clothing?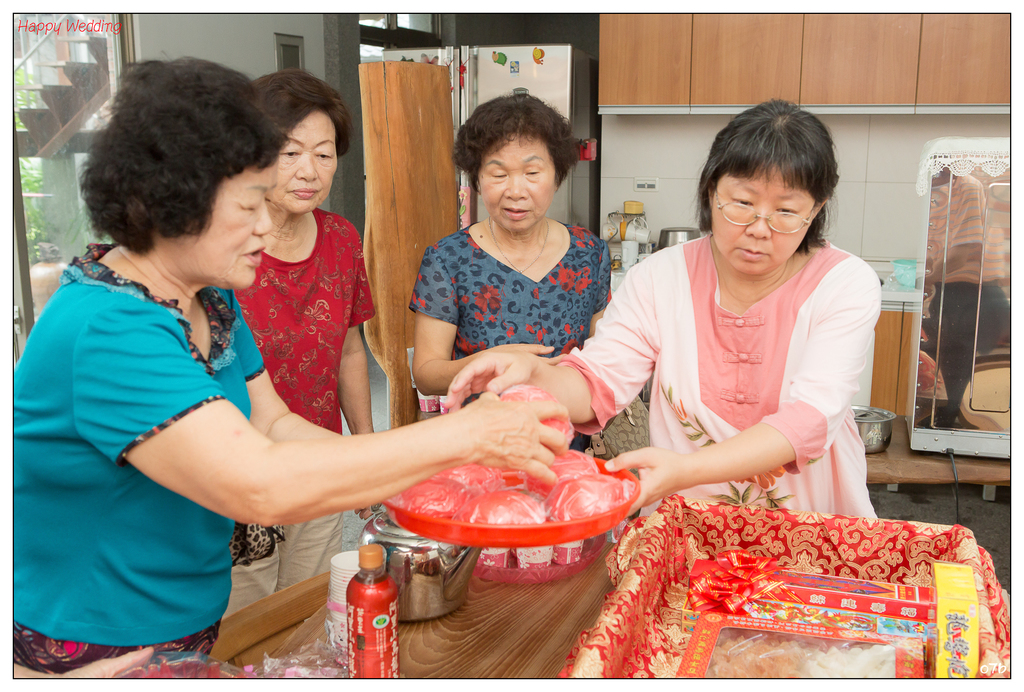
410:217:614:446
